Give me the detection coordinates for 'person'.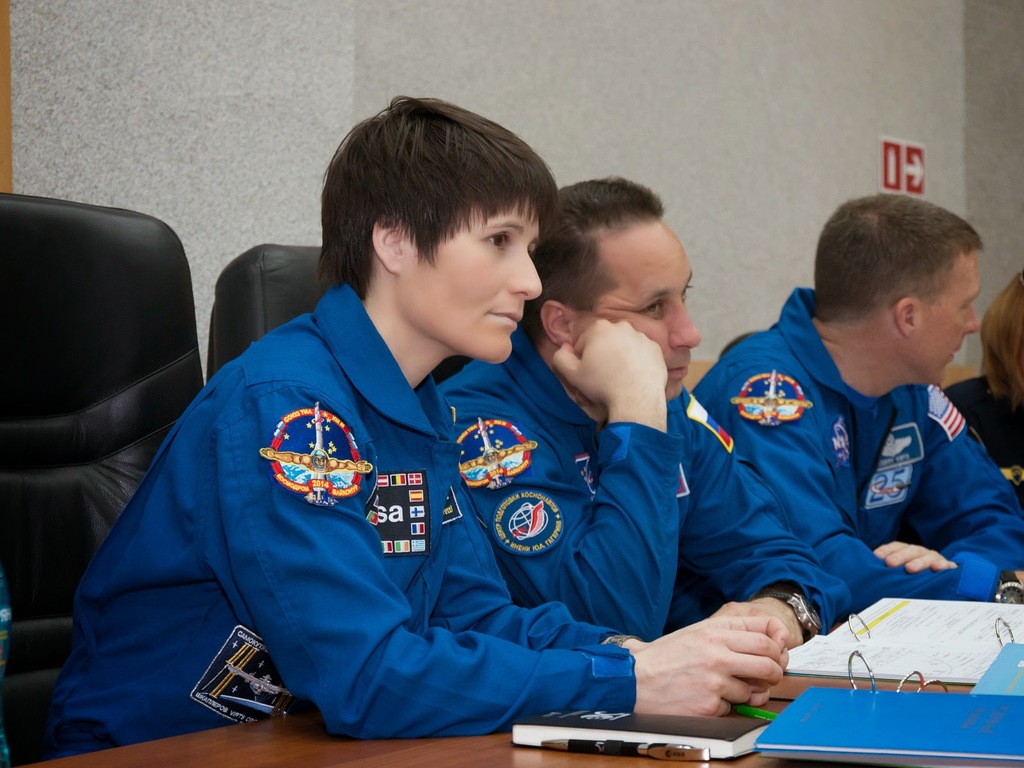
box(442, 179, 847, 657).
